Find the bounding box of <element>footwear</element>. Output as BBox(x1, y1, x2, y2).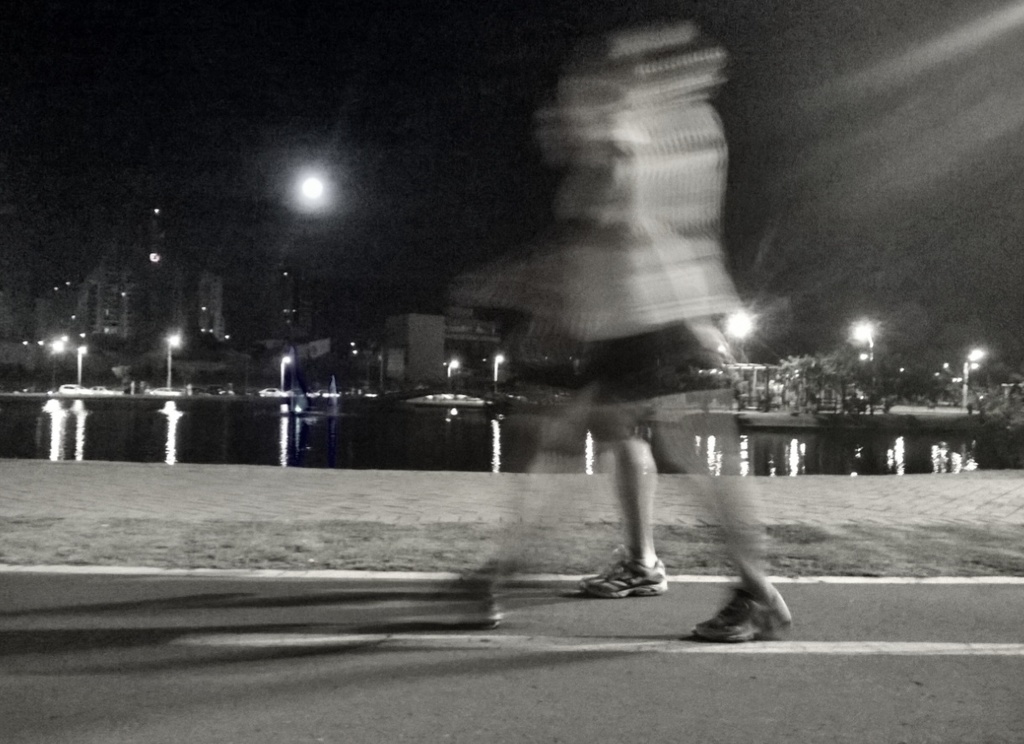
BBox(710, 570, 793, 648).
